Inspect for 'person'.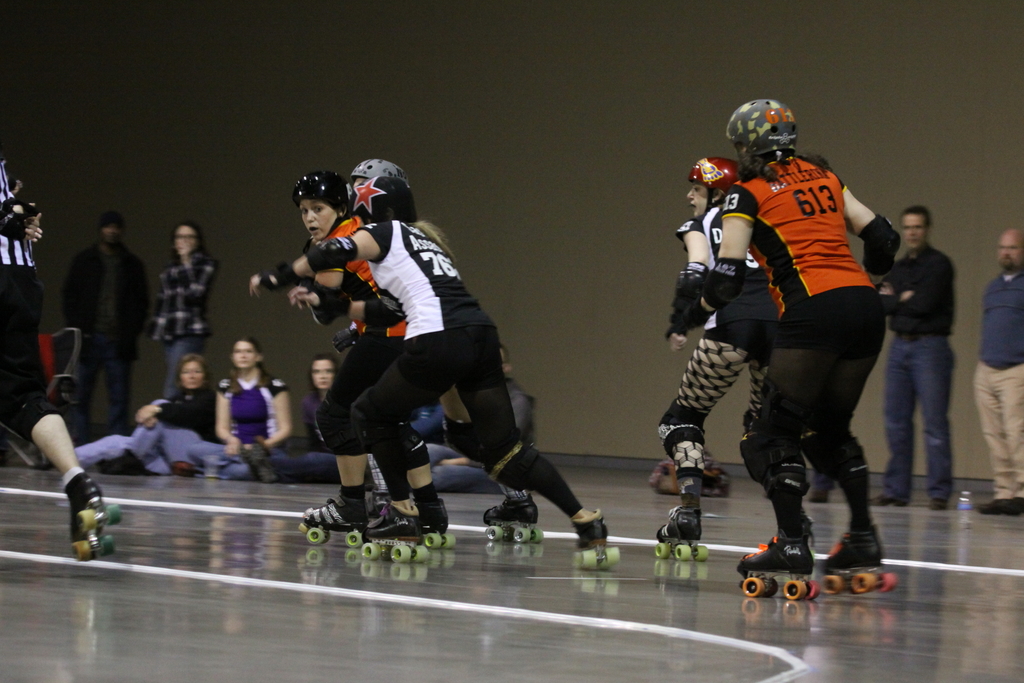
Inspection: <region>54, 204, 143, 445</region>.
